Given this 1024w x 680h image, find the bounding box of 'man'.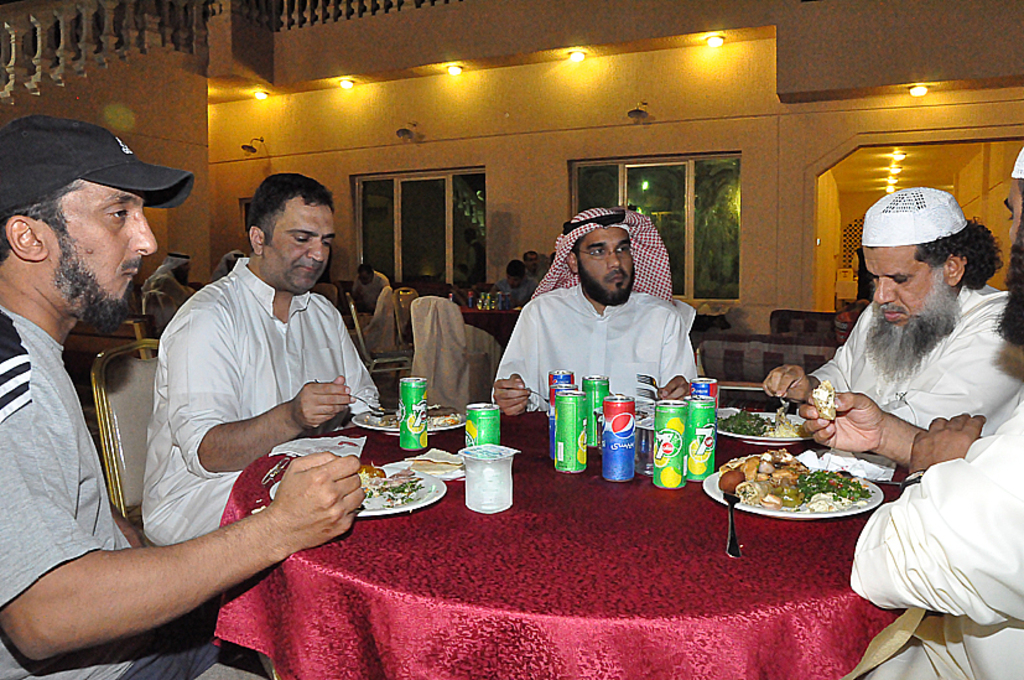
763:188:1023:443.
